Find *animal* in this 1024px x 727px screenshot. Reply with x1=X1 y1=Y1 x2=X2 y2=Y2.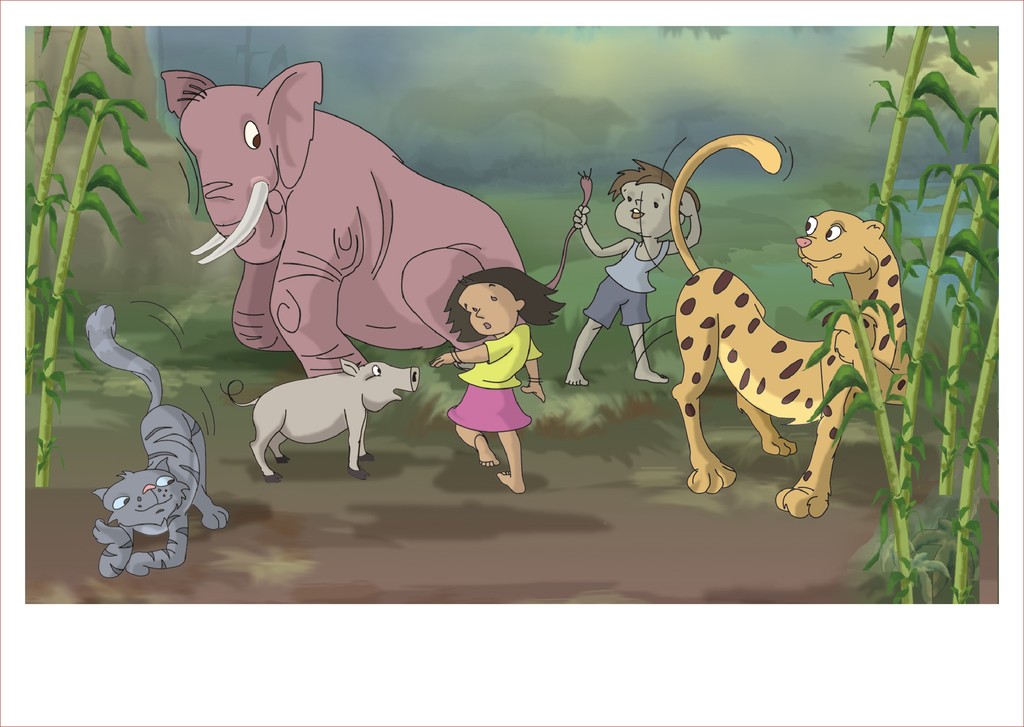
x1=214 y1=362 x2=419 y2=484.
